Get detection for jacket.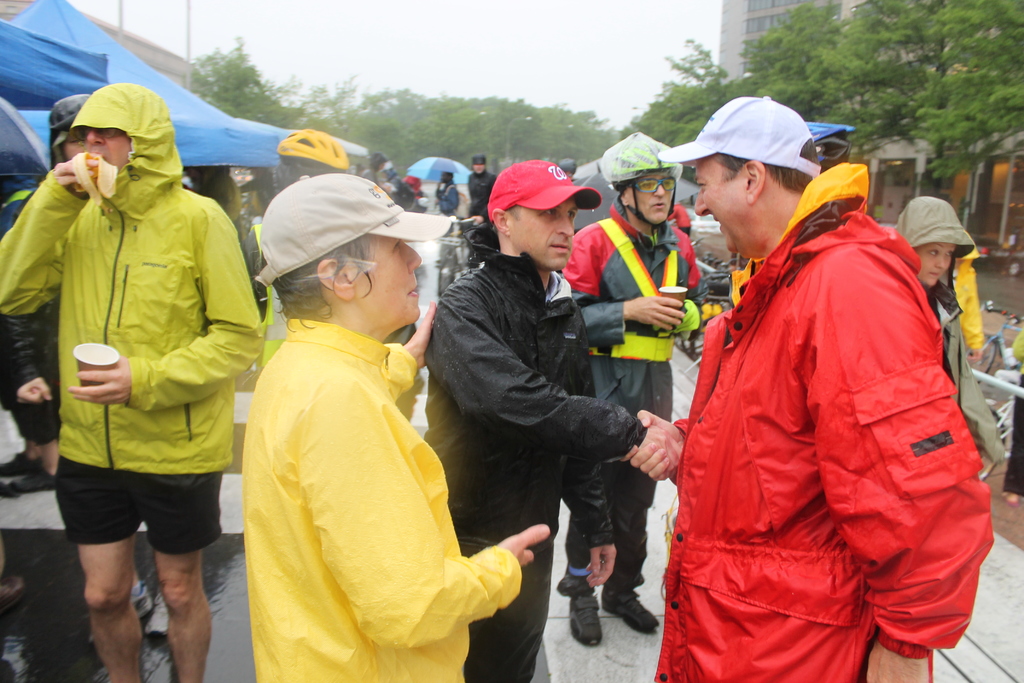
Detection: 0 81 262 477.
